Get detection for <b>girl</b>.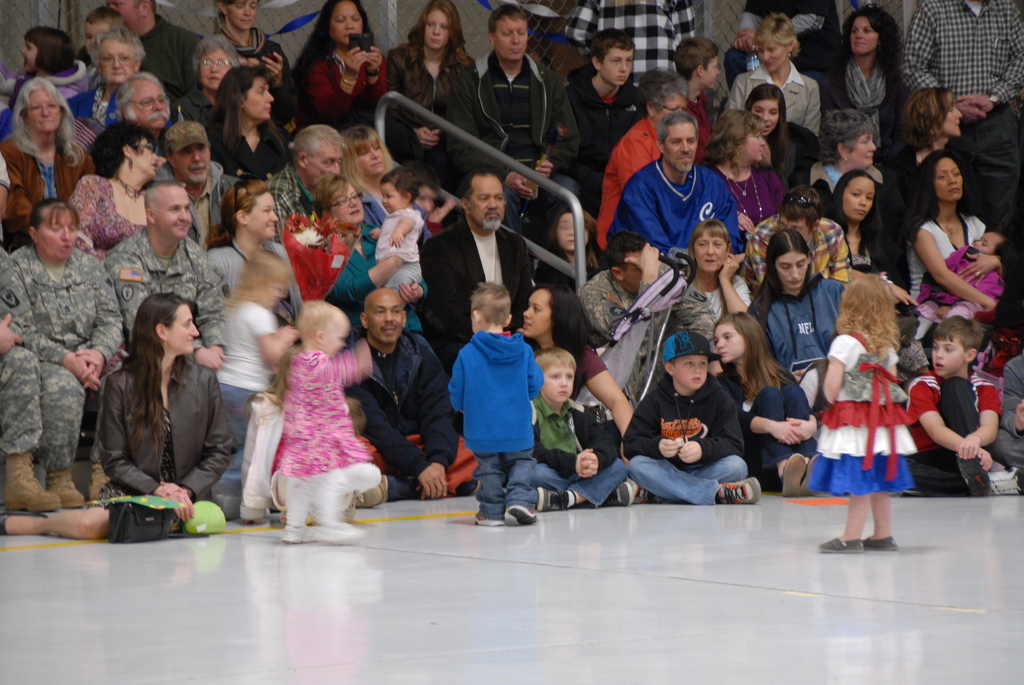
Detection: <region>372, 168, 424, 295</region>.
